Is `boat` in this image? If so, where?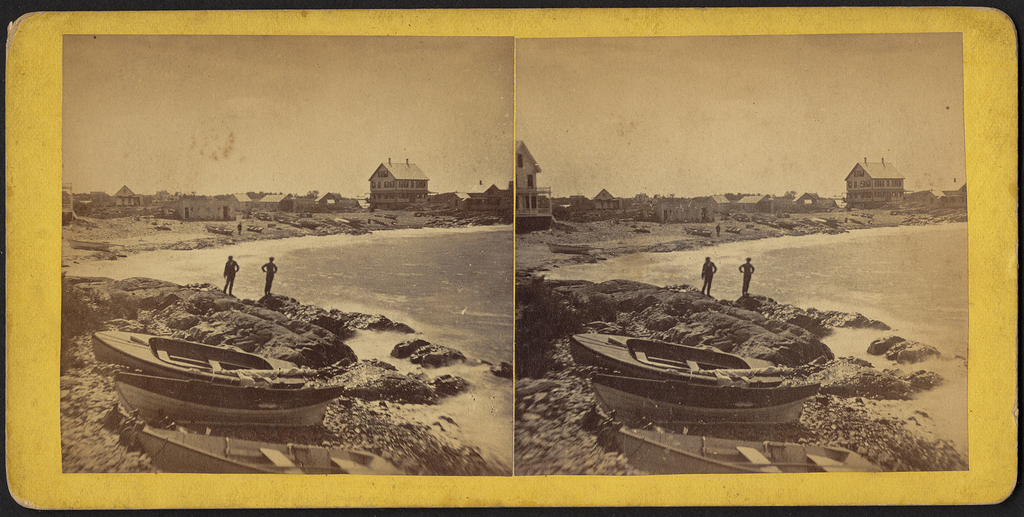
Yes, at <region>584, 375, 824, 429</region>.
